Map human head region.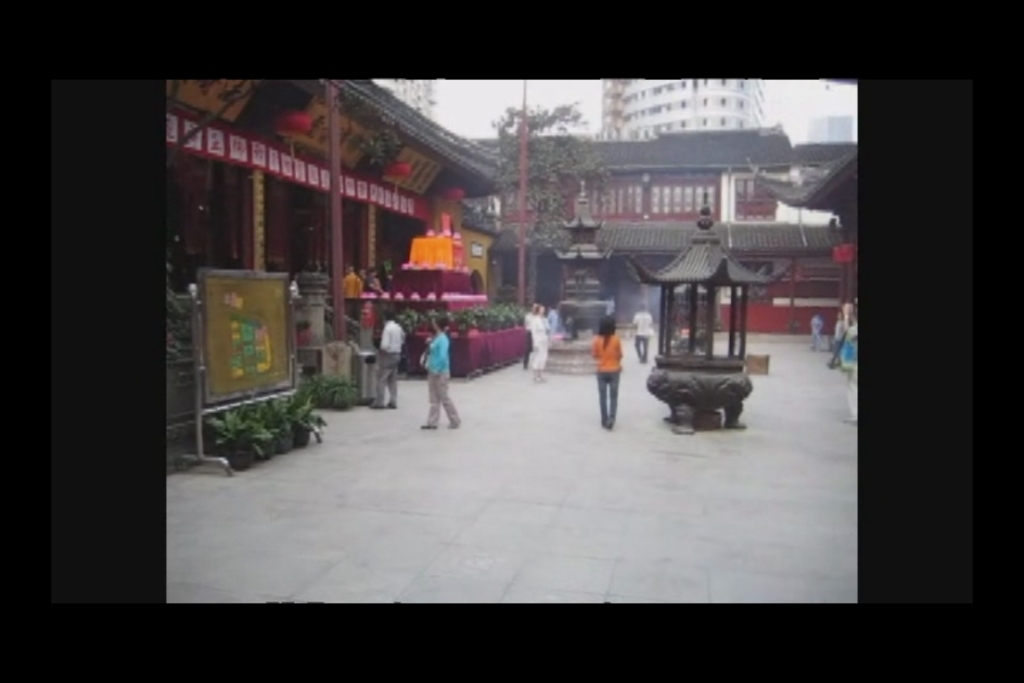
Mapped to [536, 302, 548, 319].
